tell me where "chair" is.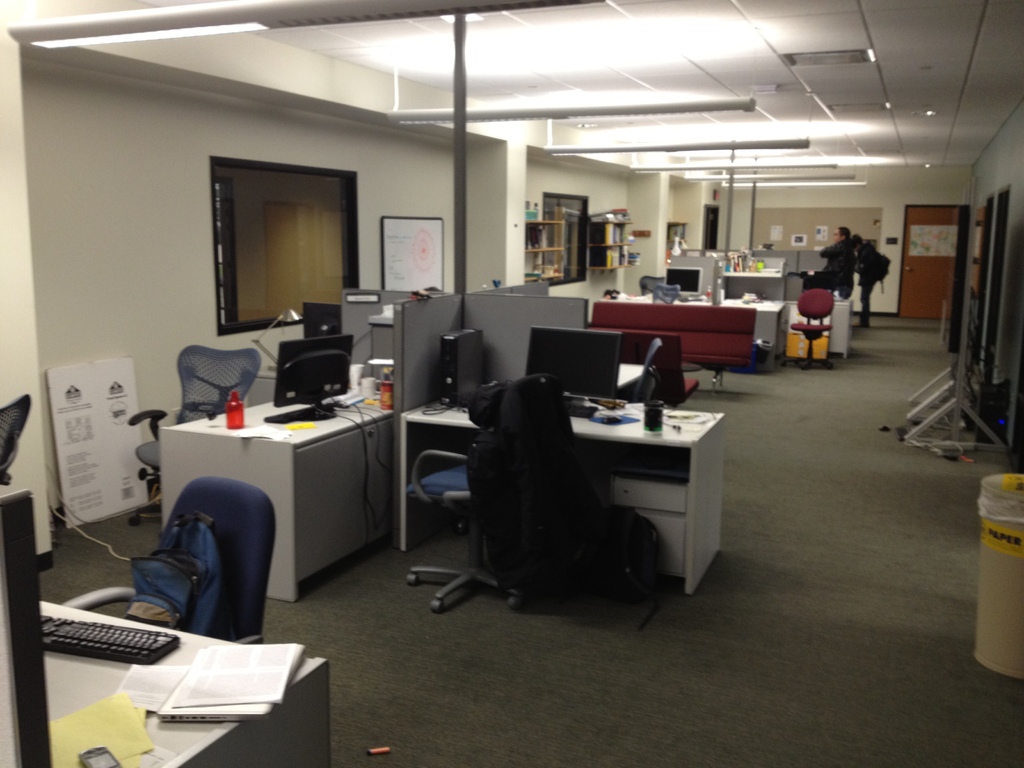
"chair" is at 640/276/671/292.
